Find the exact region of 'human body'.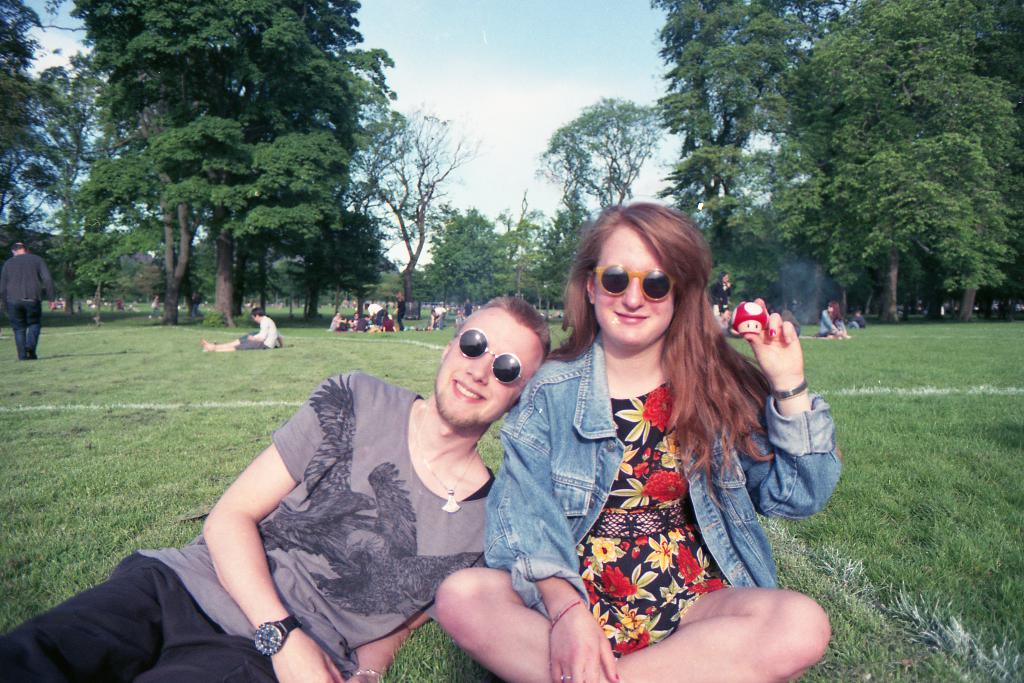
Exact region: <bbox>822, 310, 848, 340</bbox>.
